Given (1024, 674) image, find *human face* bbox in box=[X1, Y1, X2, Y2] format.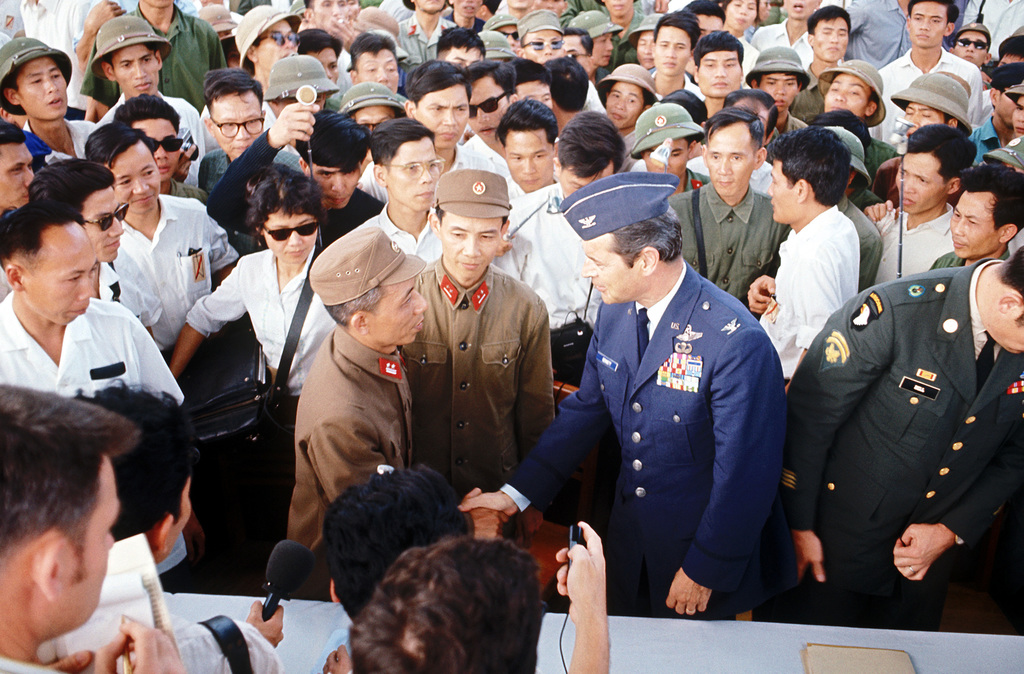
box=[126, 119, 182, 185].
